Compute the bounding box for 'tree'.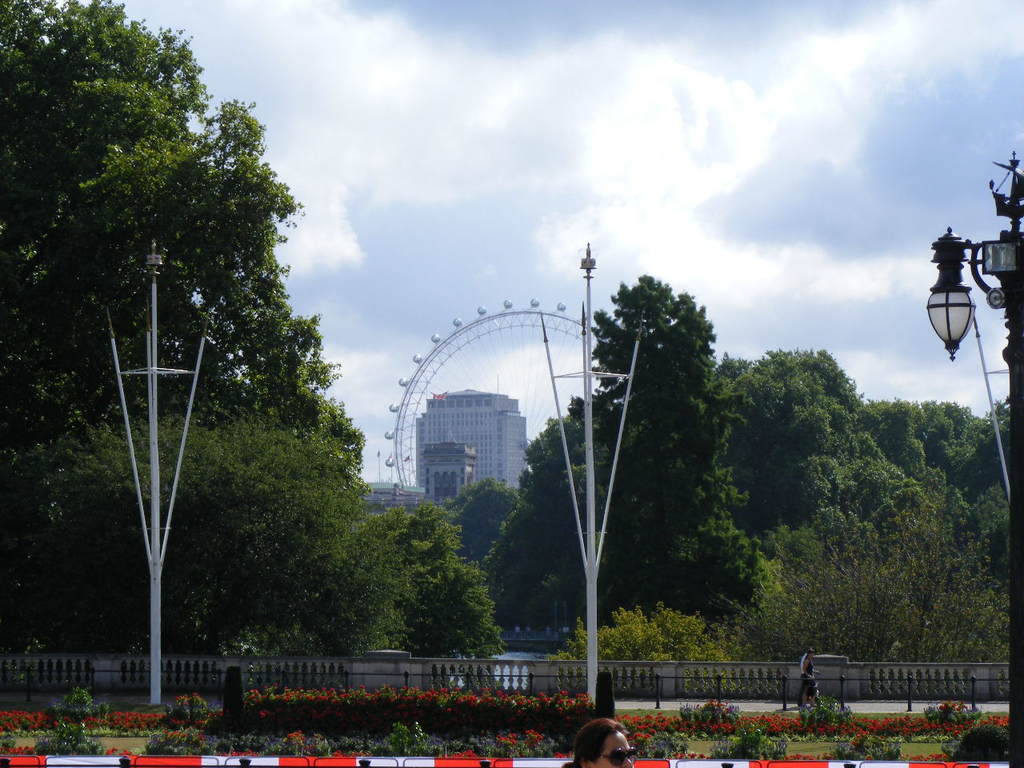
locate(465, 478, 519, 562).
